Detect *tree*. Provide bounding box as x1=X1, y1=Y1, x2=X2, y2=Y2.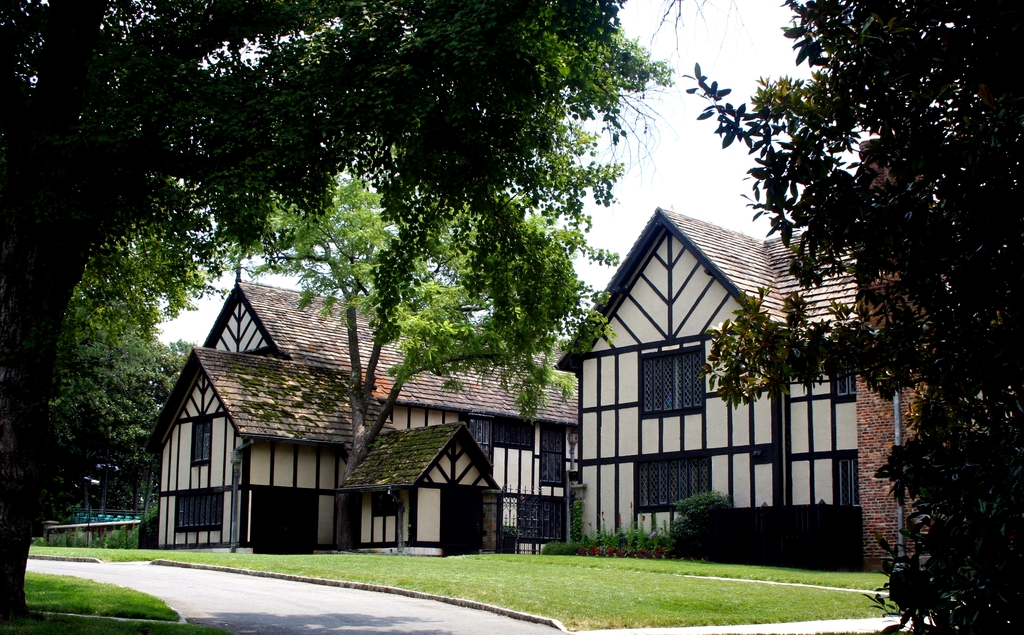
x1=683, y1=0, x2=1023, y2=634.
